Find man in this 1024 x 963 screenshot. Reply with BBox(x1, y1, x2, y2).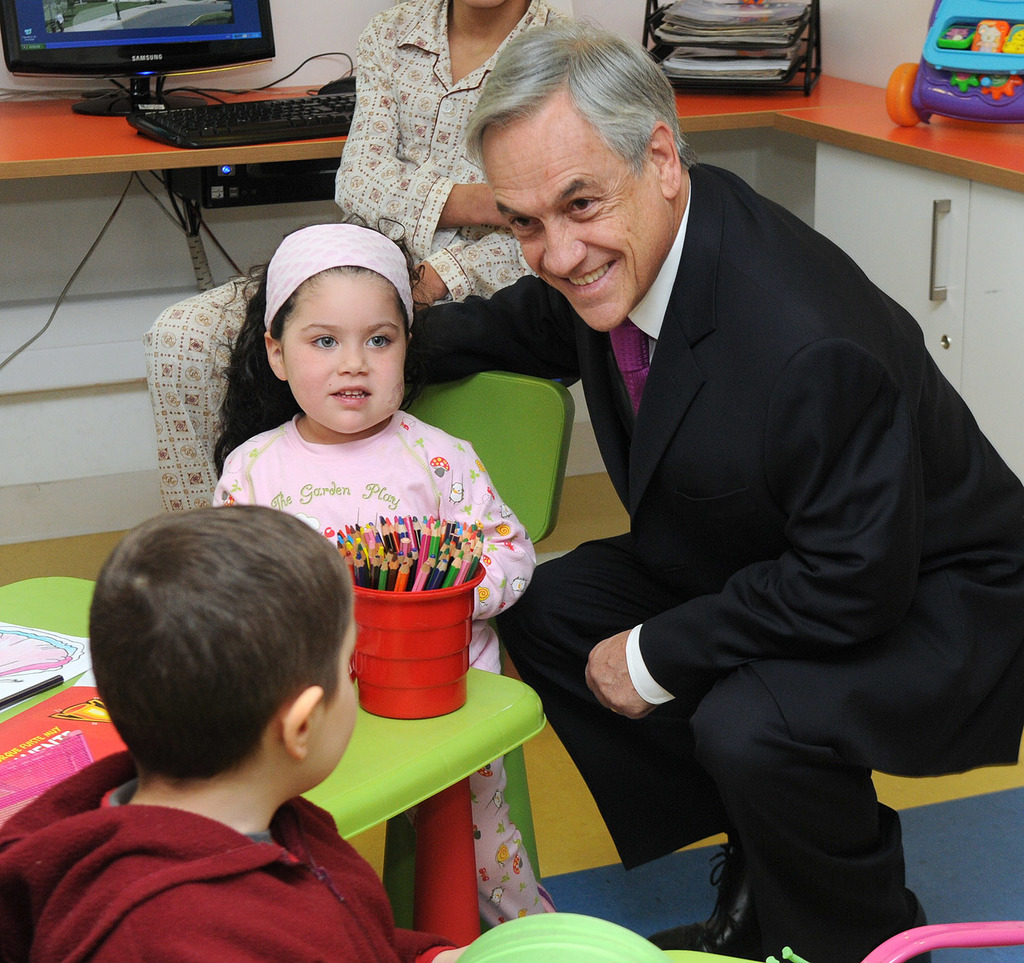
BBox(436, 9, 990, 931).
